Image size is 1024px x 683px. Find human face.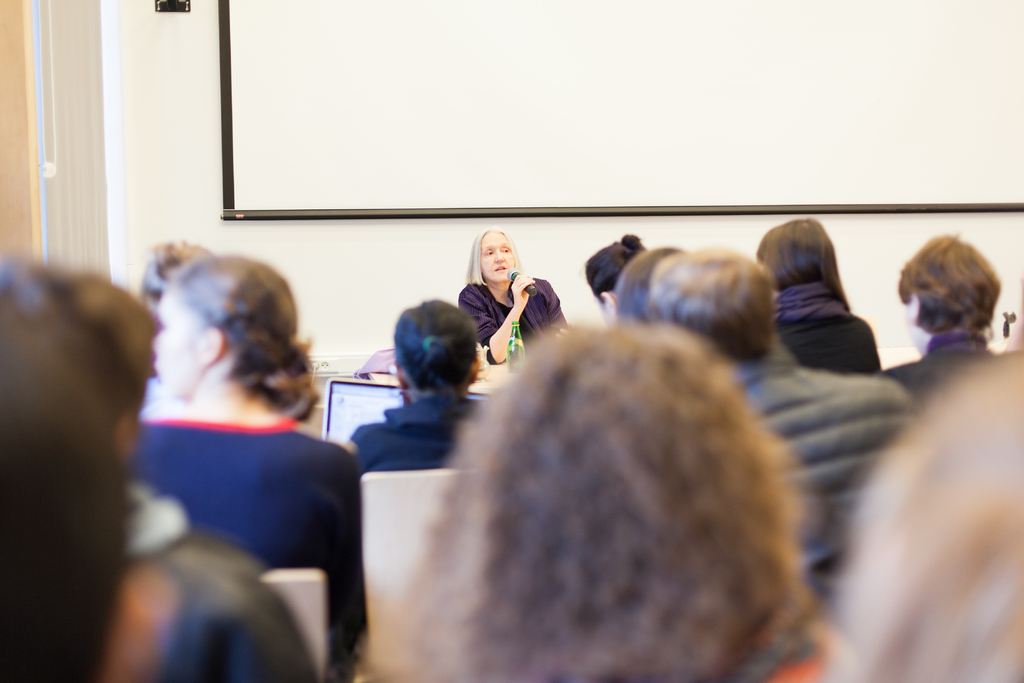
(481,236,525,288).
